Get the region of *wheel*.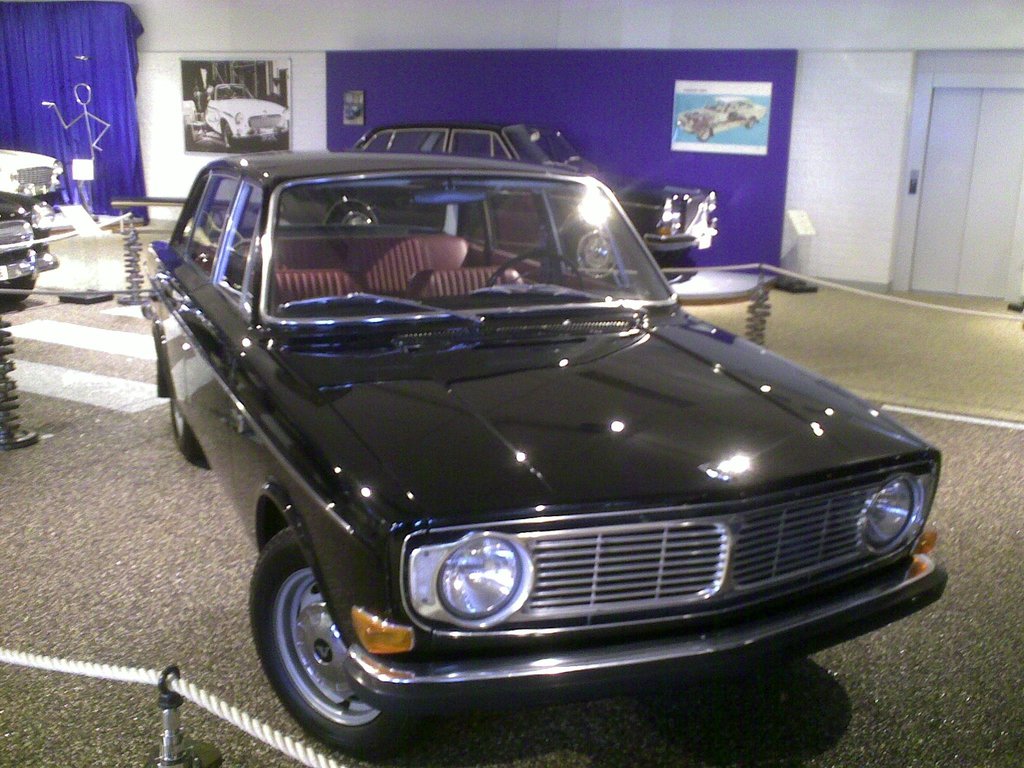
246 545 399 733.
